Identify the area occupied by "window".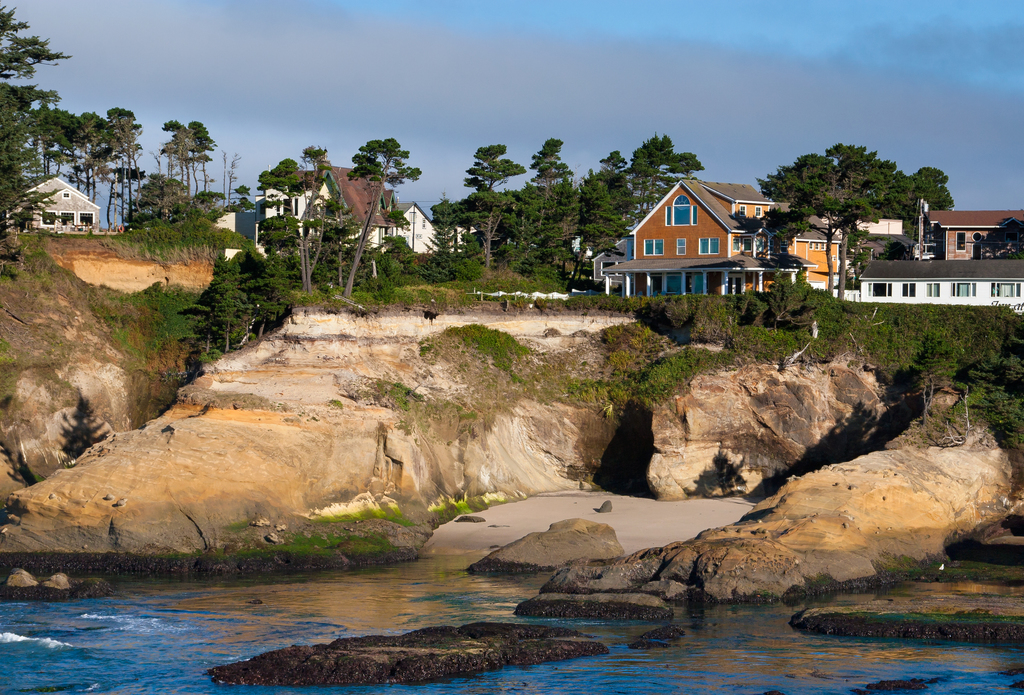
Area: (667,273,682,294).
